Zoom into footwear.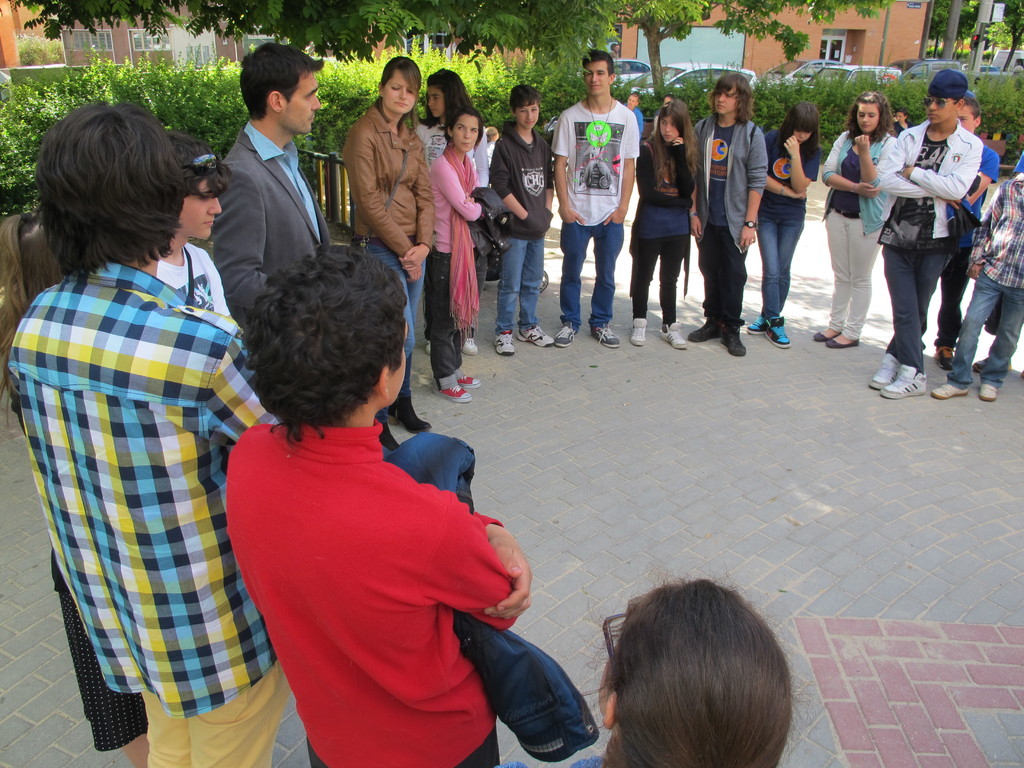
Zoom target: [747,309,764,331].
